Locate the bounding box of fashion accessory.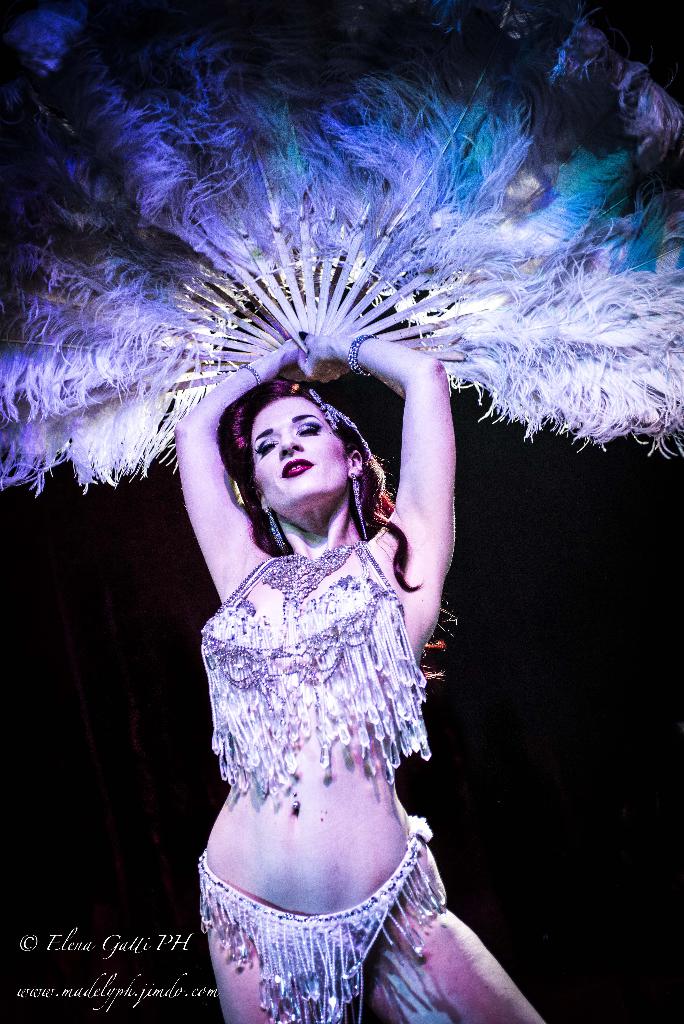
Bounding box: bbox=[261, 500, 289, 557].
